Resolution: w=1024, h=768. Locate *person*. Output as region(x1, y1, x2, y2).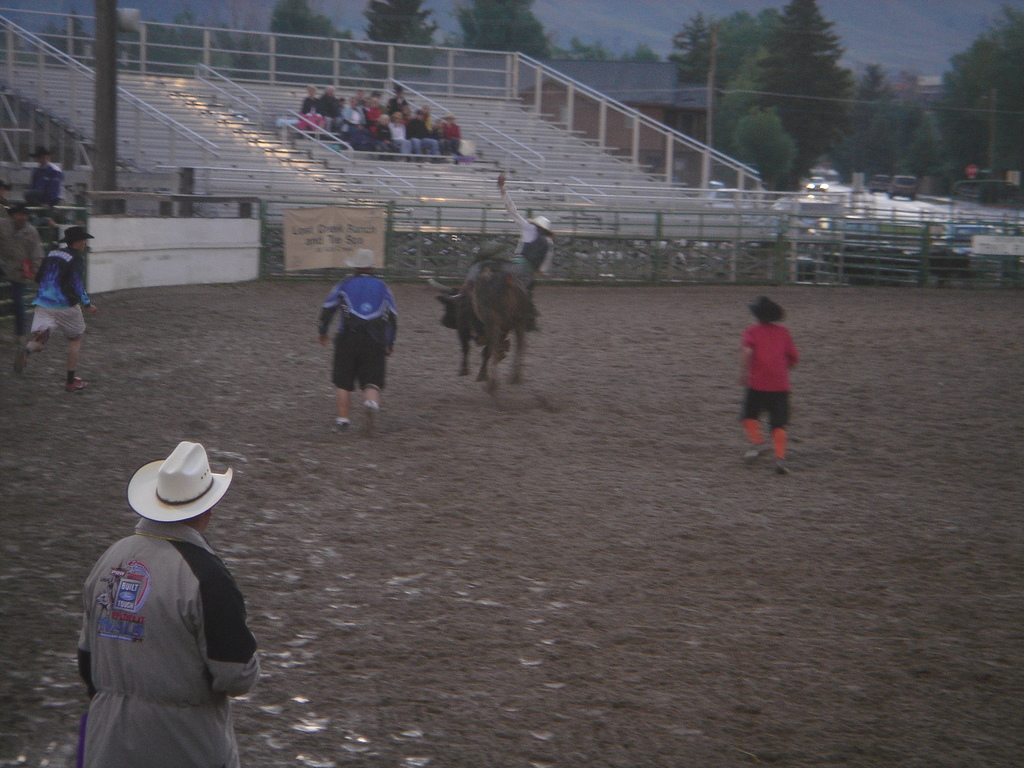
region(19, 140, 65, 214).
